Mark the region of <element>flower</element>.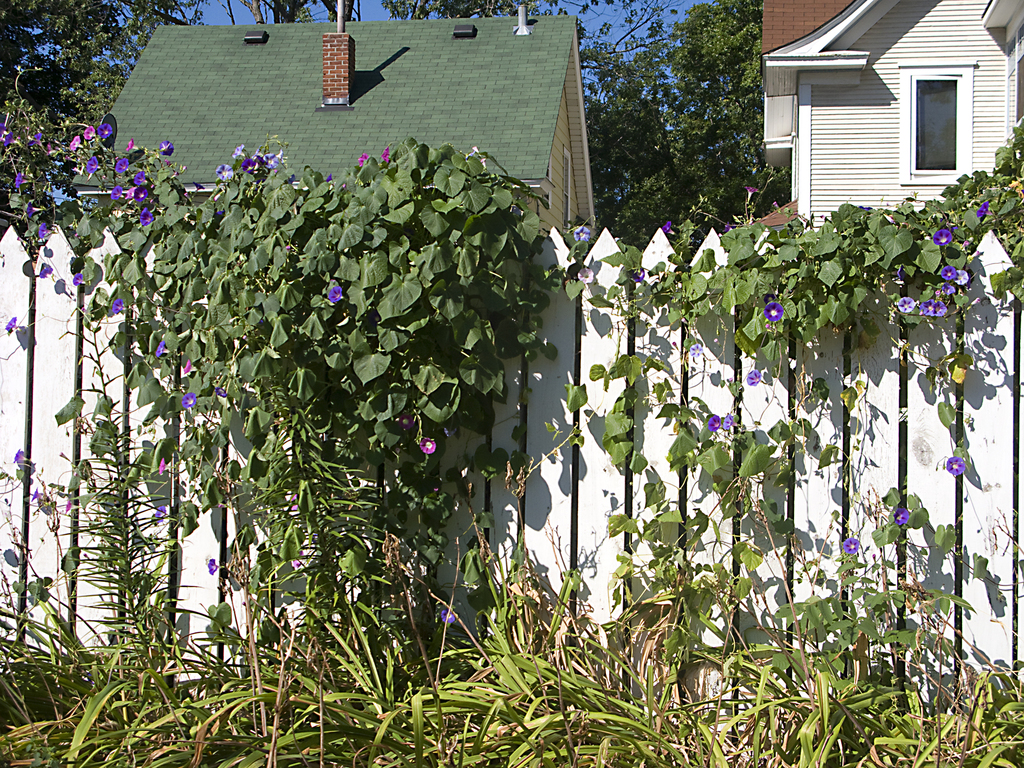
Region: 940,266,955,283.
